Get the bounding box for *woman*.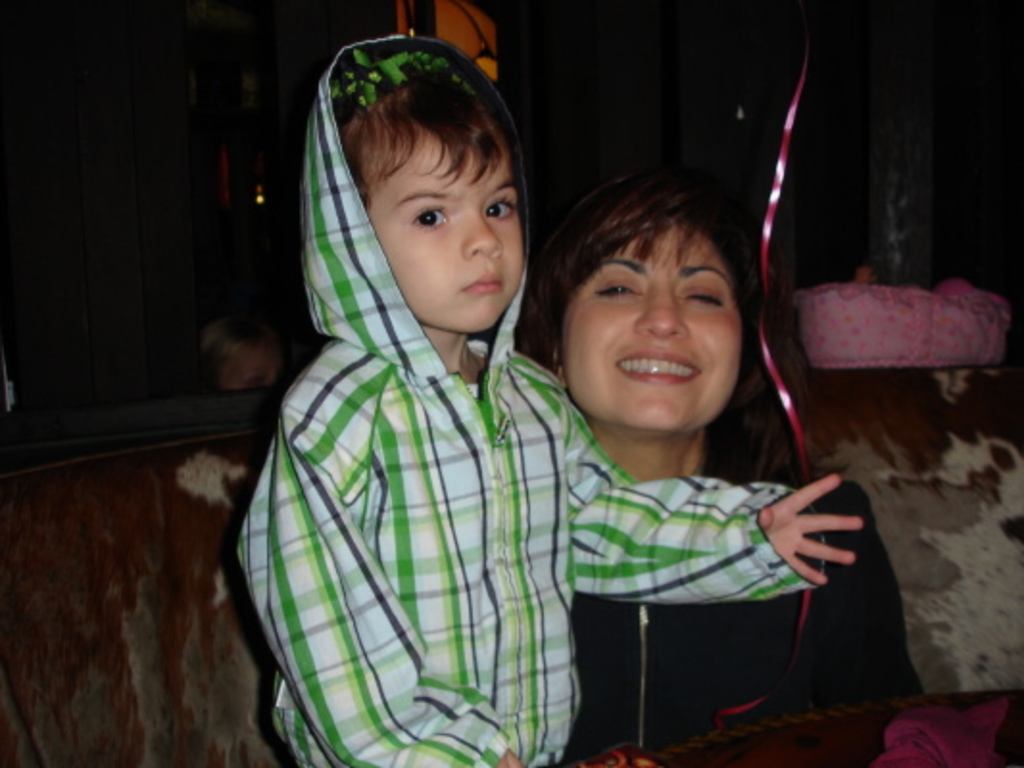
Rect(530, 167, 926, 755).
